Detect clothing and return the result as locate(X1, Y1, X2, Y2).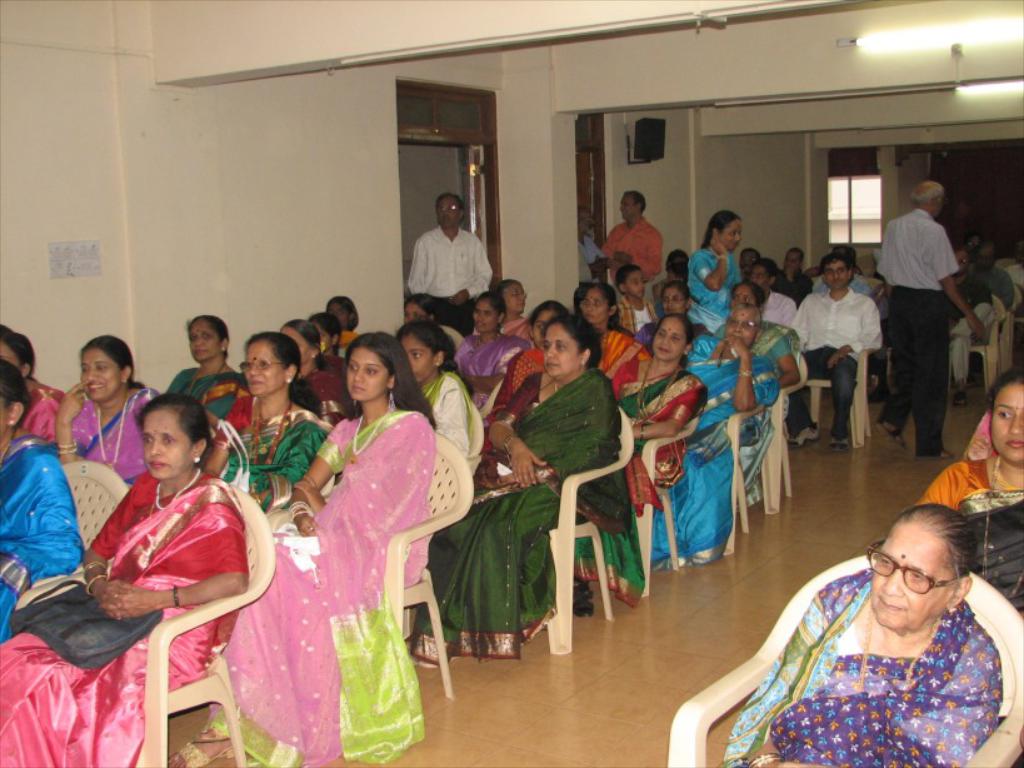
locate(733, 583, 1023, 763).
